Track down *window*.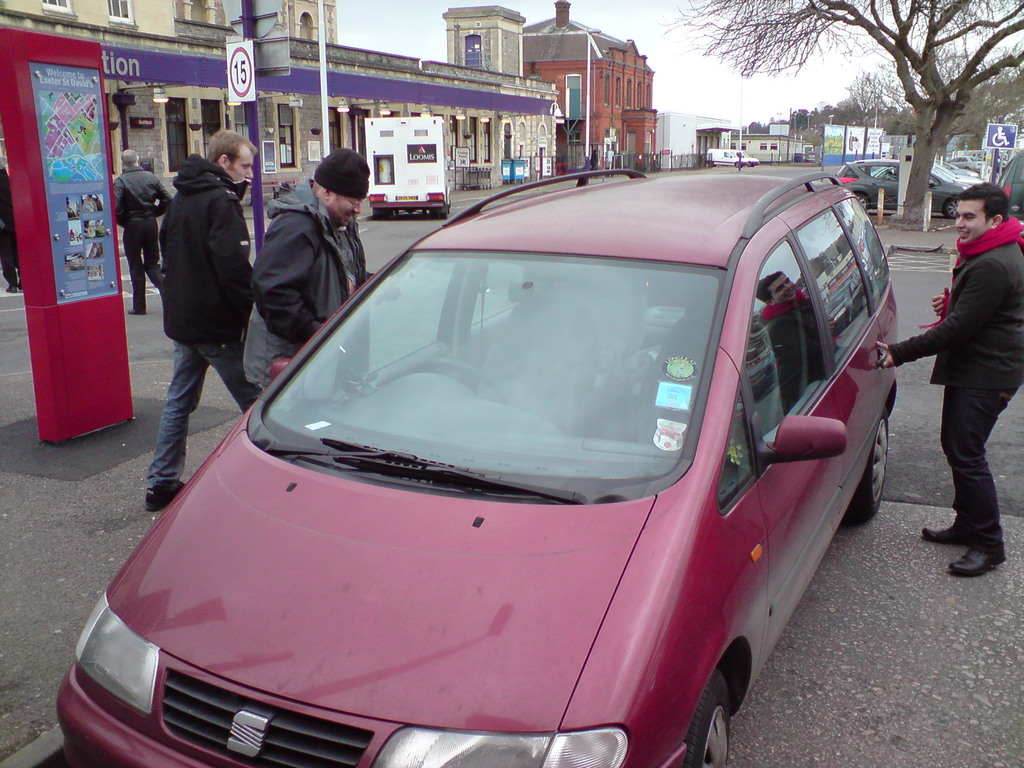
Tracked to [x1=604, y1=76, x2=612, y2=106].
